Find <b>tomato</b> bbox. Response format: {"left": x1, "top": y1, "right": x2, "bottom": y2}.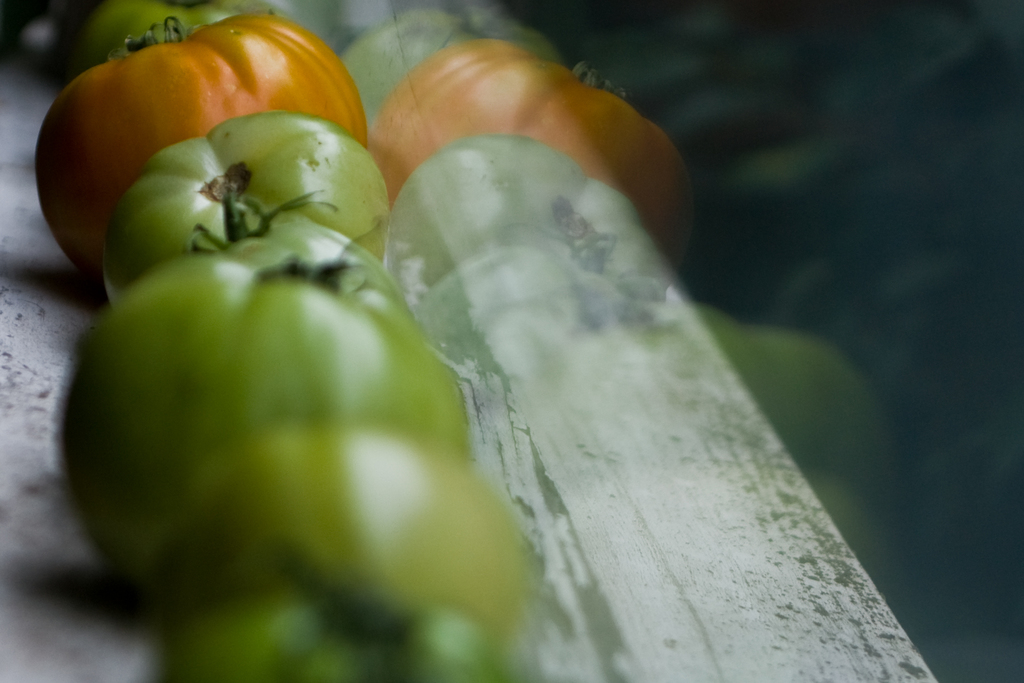
{"left": 36, "top": 21, "right": 372, "bottom": 266}.
